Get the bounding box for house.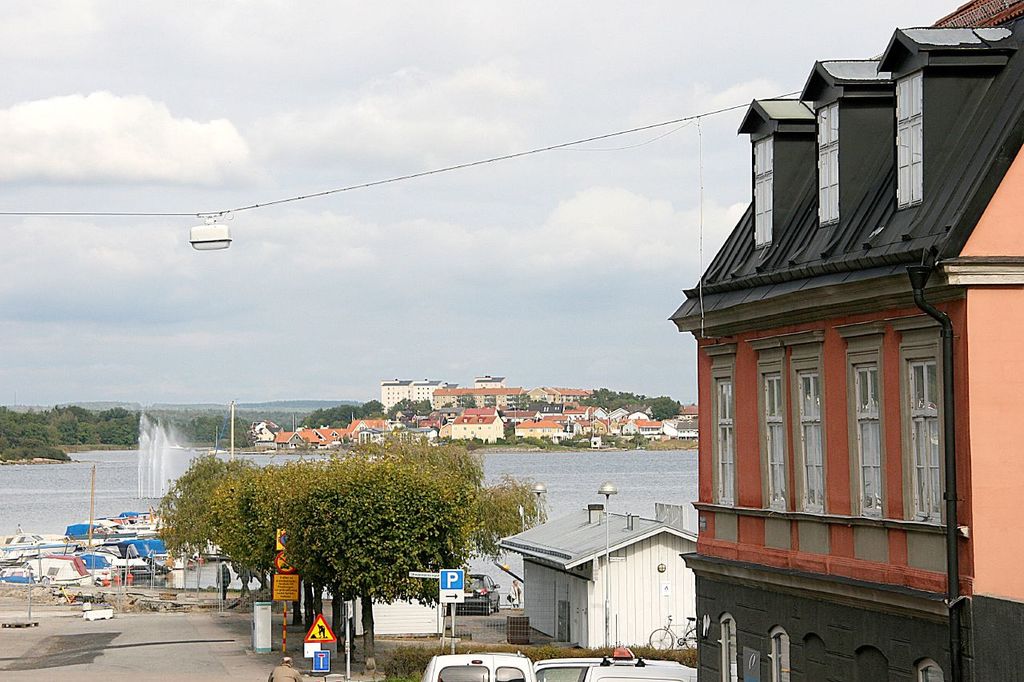
bbox(627, 419, 664, 443).
